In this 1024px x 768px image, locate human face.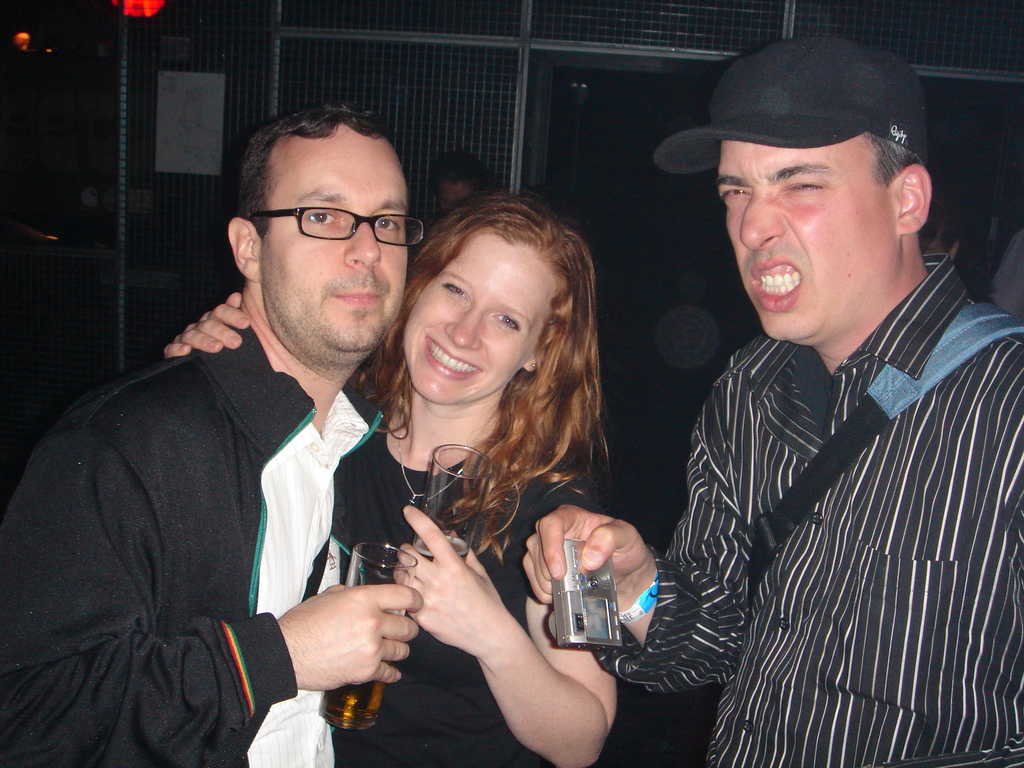
Bounding box: bbox=(260, 123, 408, 350).
